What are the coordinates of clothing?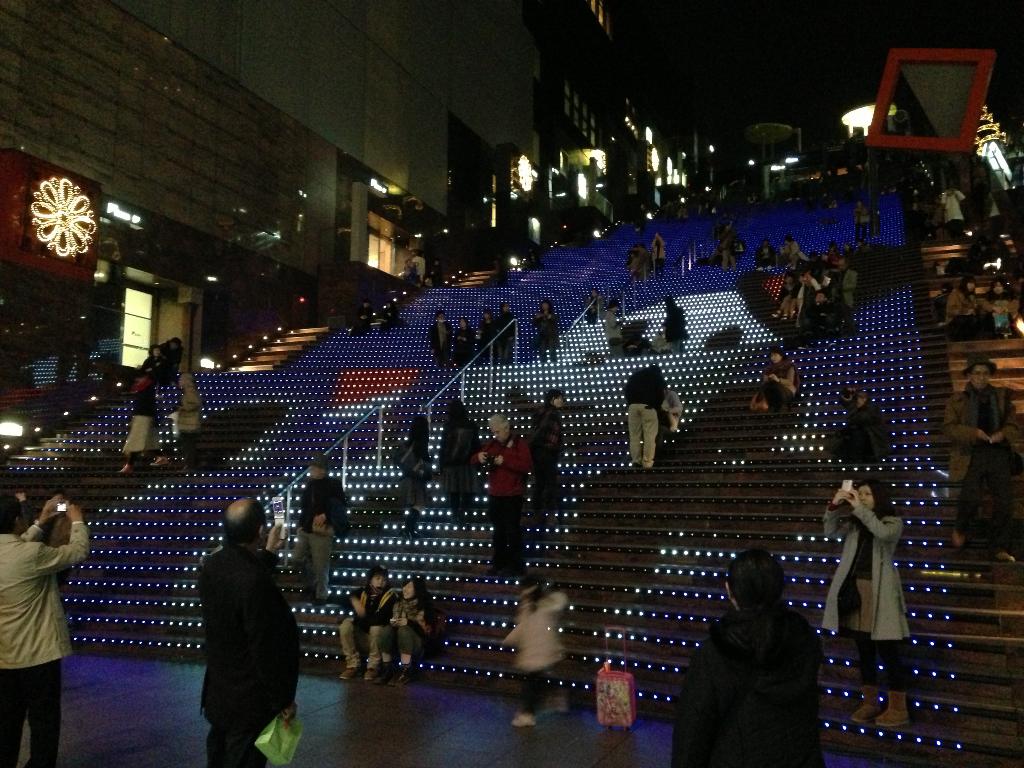
BBox(455, 330, 474, 371).
